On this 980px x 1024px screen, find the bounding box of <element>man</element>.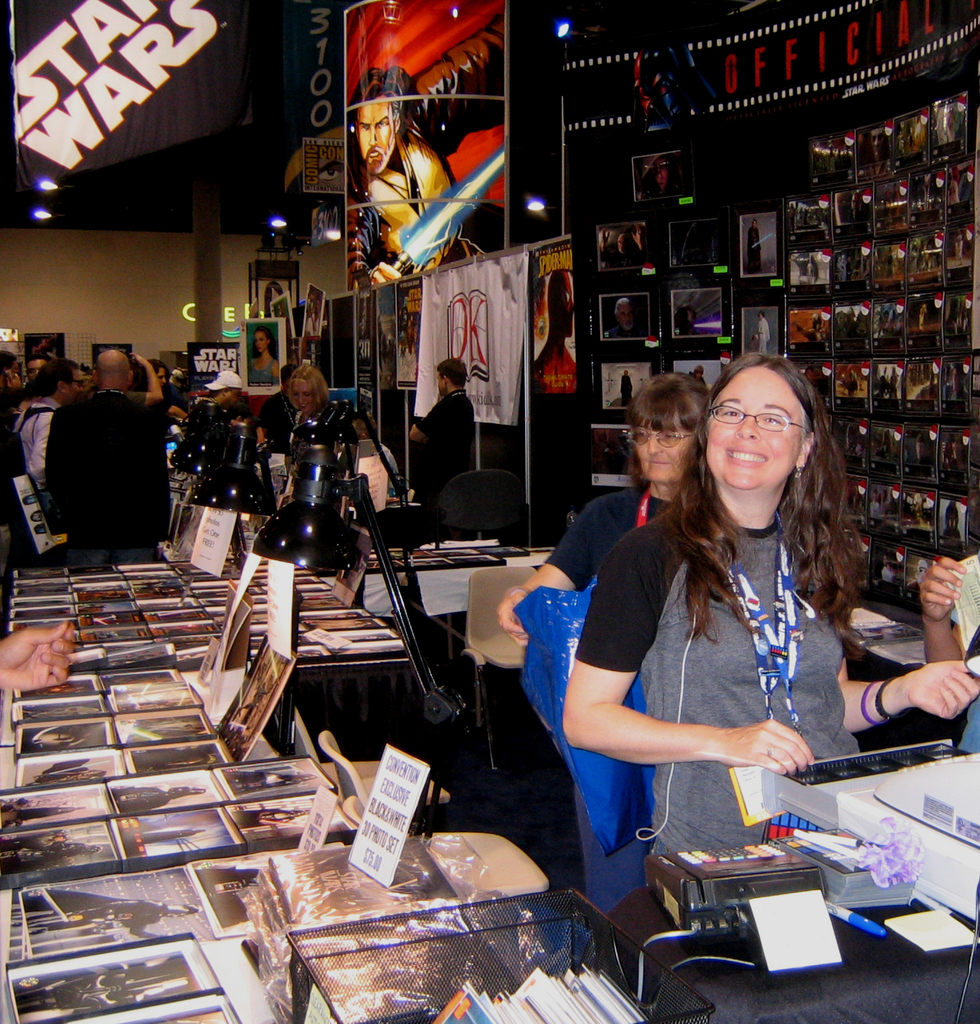
Bounding box: region(13, 886, 200, 937).
